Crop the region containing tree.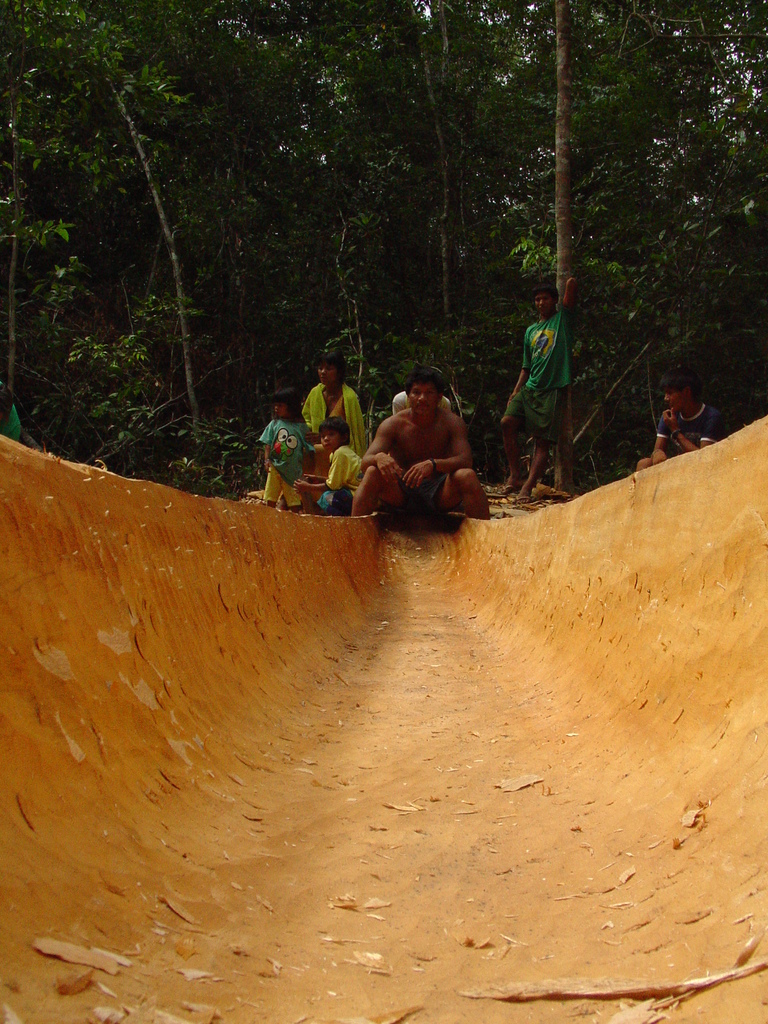
Crop region: [0, 0, 233, 491].
